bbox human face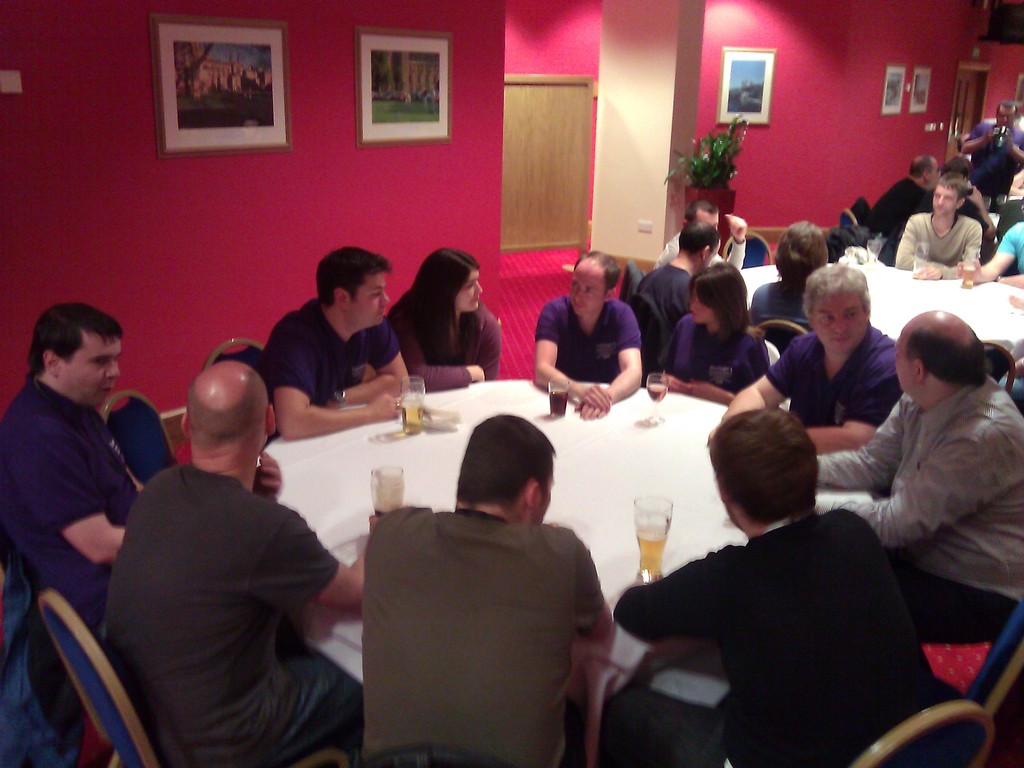
bbox=[570, 258, 603, 312]
